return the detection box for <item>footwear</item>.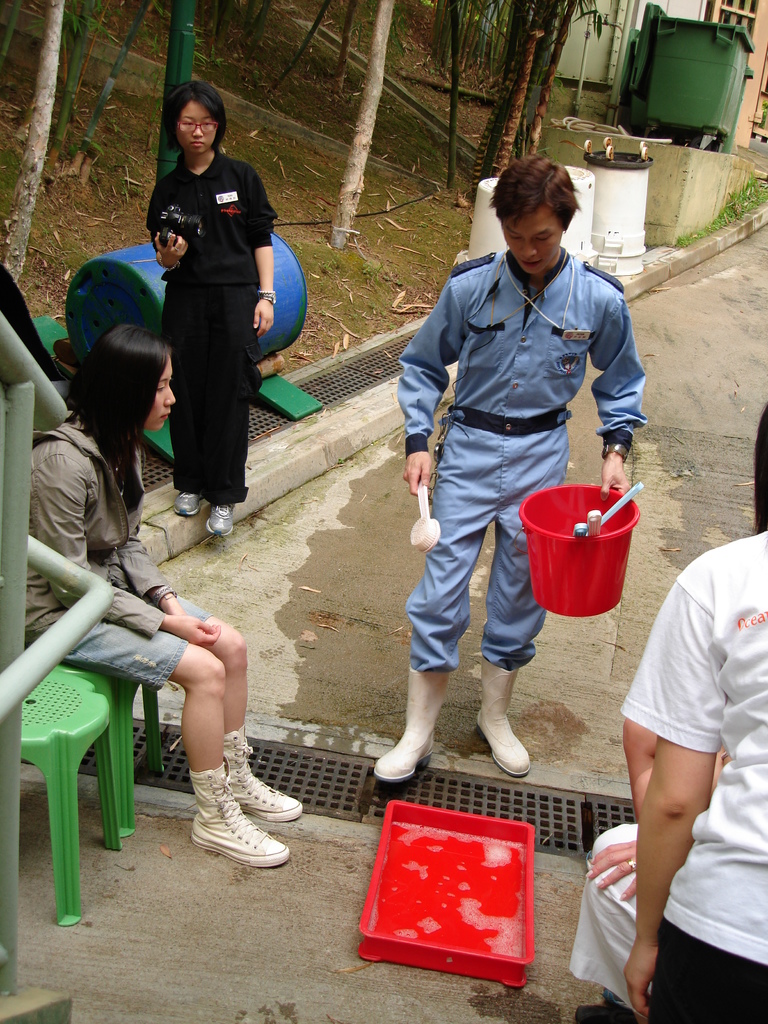
left=190, top=764, right=288, bottom=867.
